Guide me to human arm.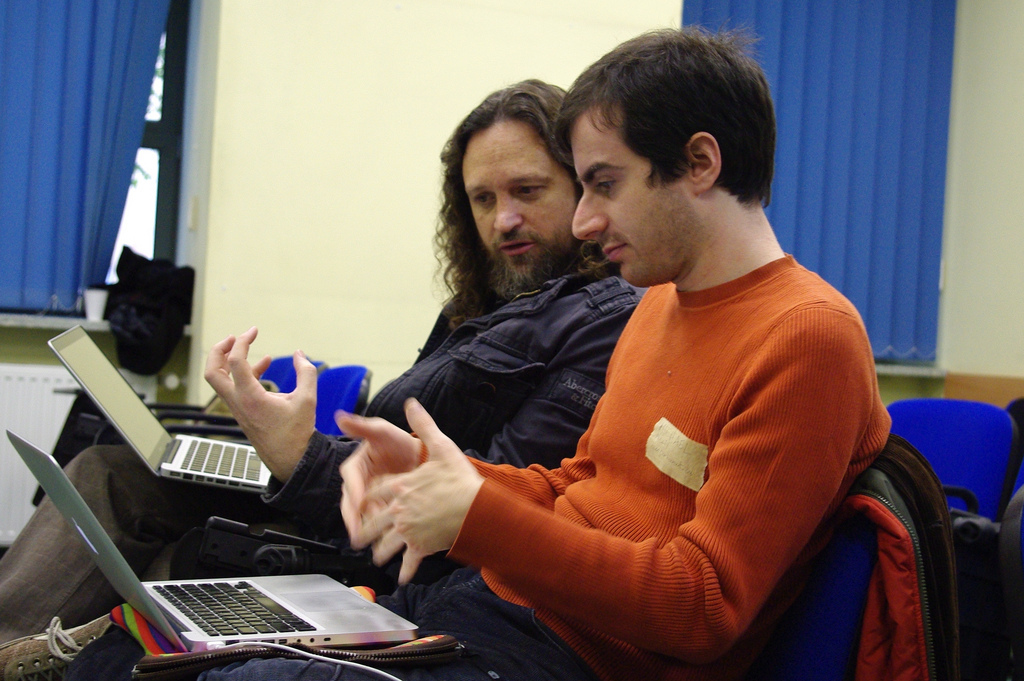
Guidance: box=[328, 371, 607, 550].
